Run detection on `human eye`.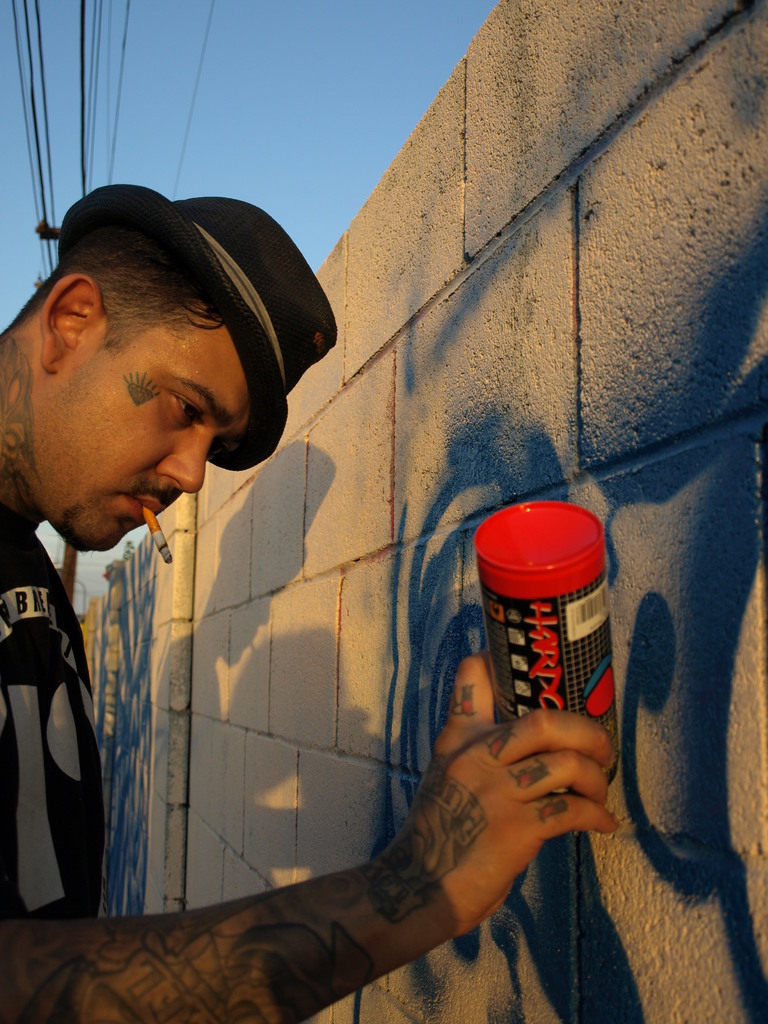
Result: bbox=[170, 383, 209, 424].
